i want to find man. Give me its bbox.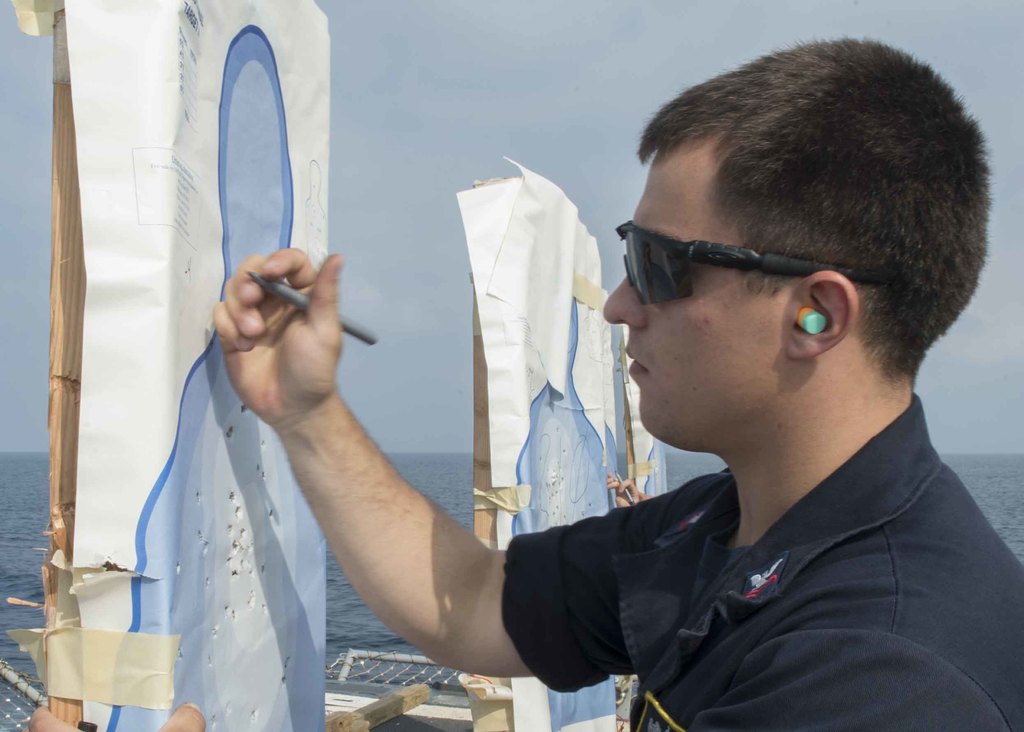
271,53,1023,711.
